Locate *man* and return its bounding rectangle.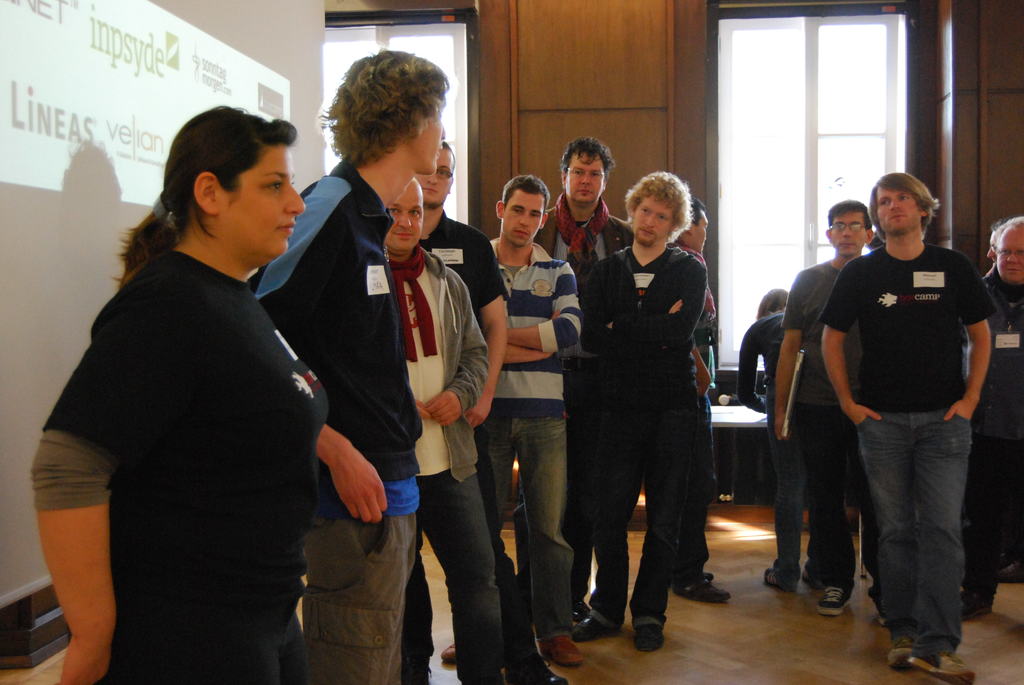
(772, 201, 893, 618).
